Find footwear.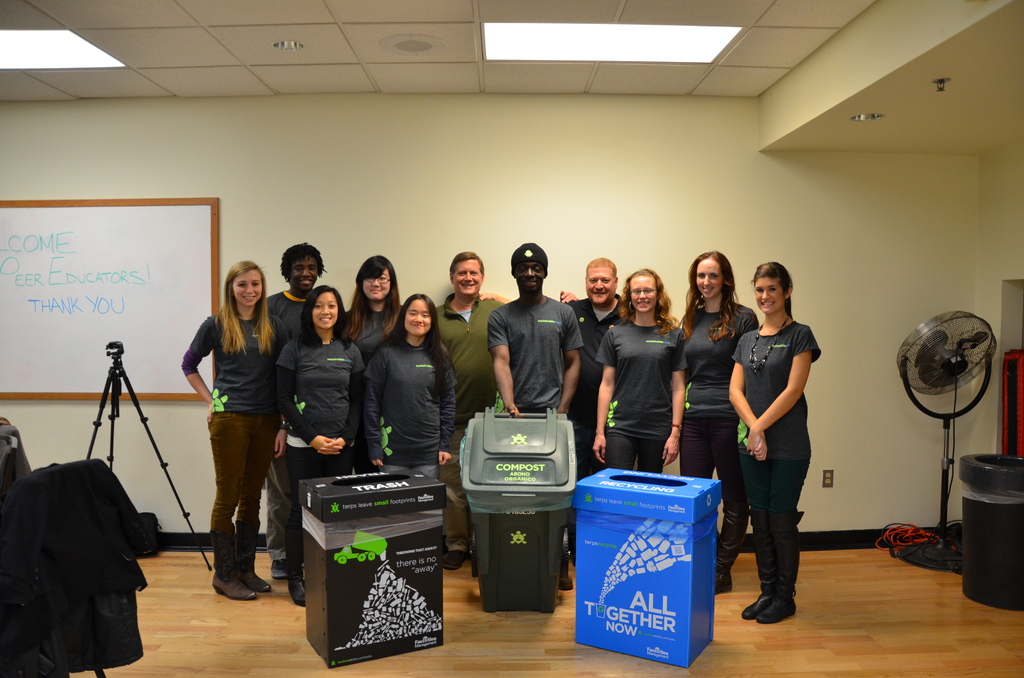
<box>559,558,576,588</box>.
